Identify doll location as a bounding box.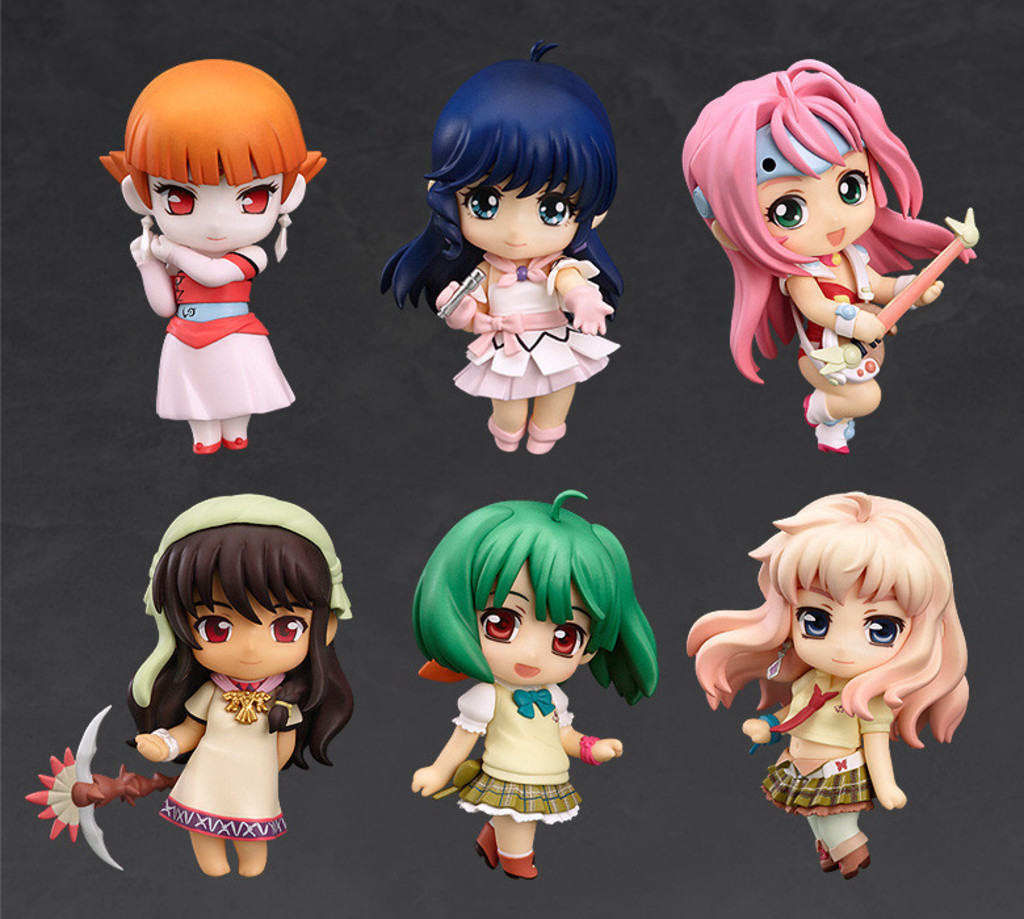
<box>685,494,974,882</box>.
